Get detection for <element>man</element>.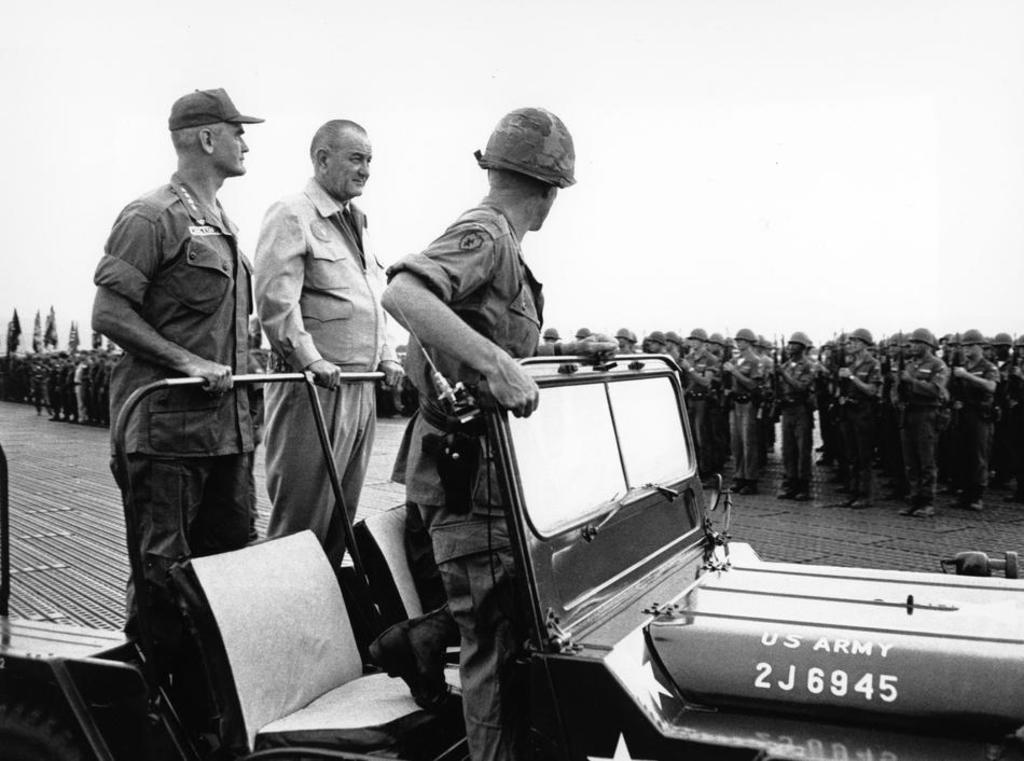
Detection: <box>87,82,254,741</box>.
